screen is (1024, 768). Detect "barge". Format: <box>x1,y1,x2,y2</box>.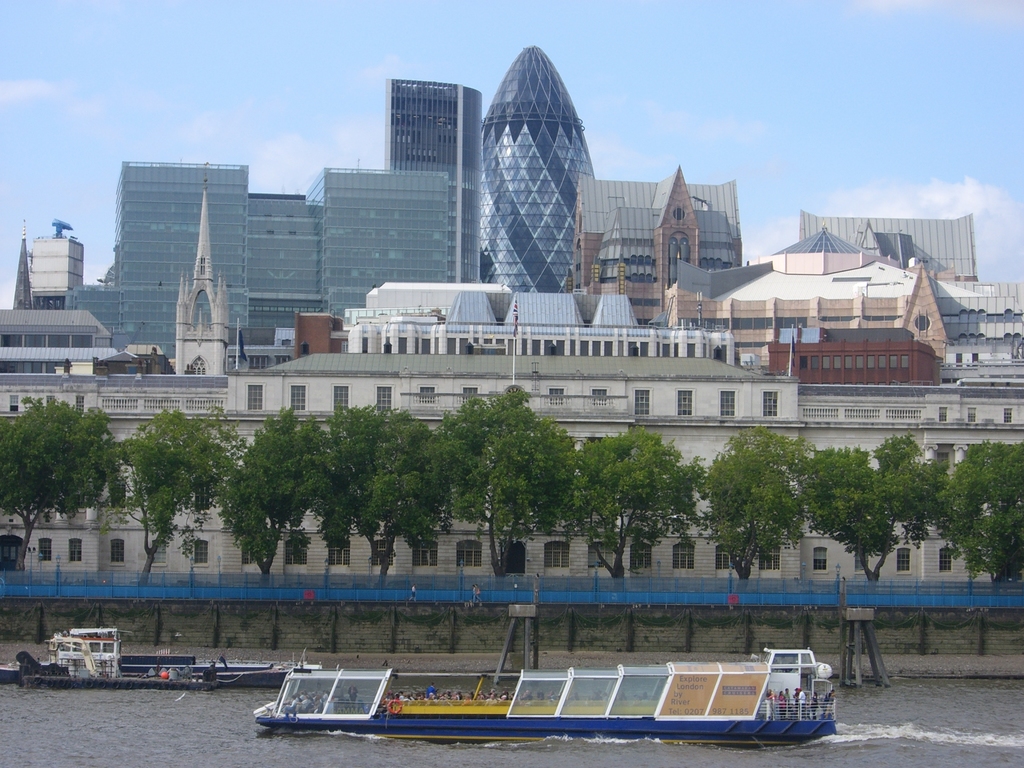
<box>255,648,836,750</box>.
